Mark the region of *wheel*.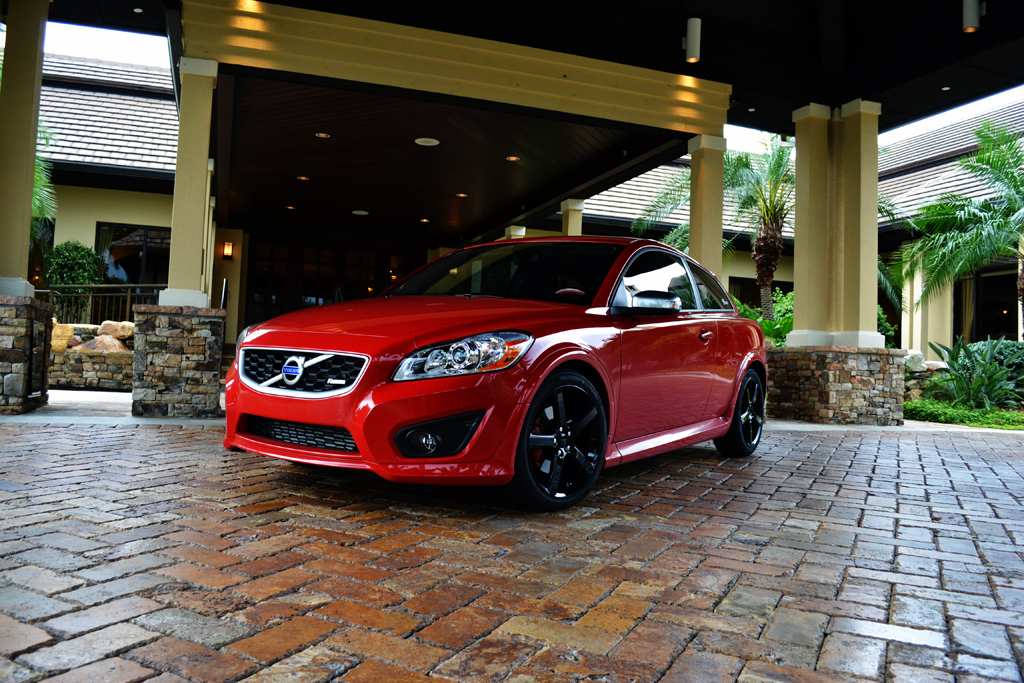
Region: 503 368 615 513.
